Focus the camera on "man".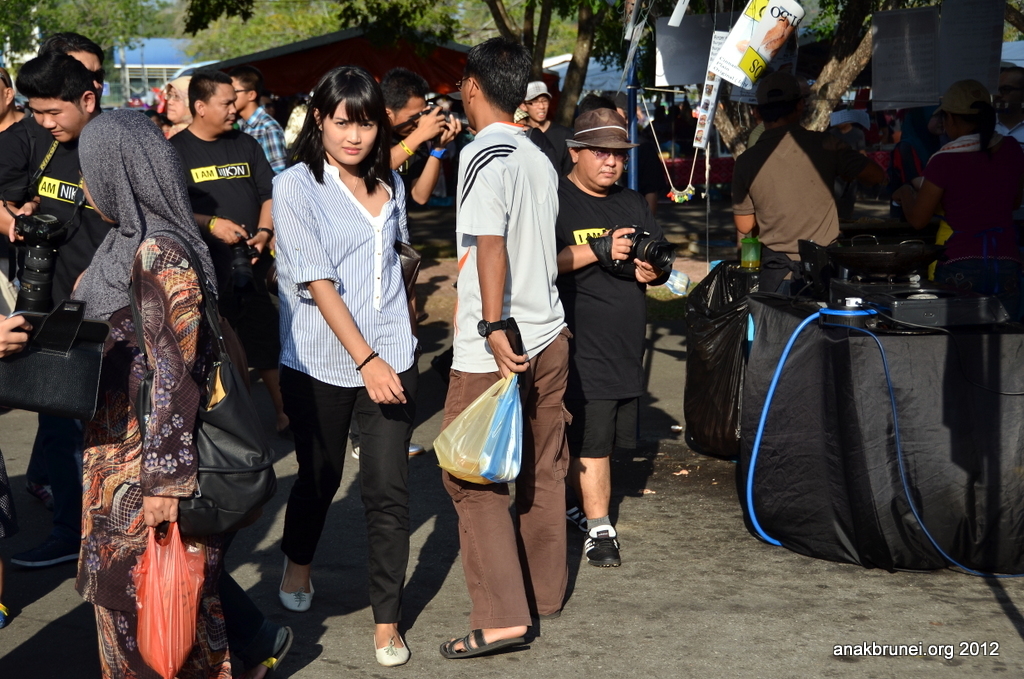
Focus region: bbox=(725, 65, 899, 306).
